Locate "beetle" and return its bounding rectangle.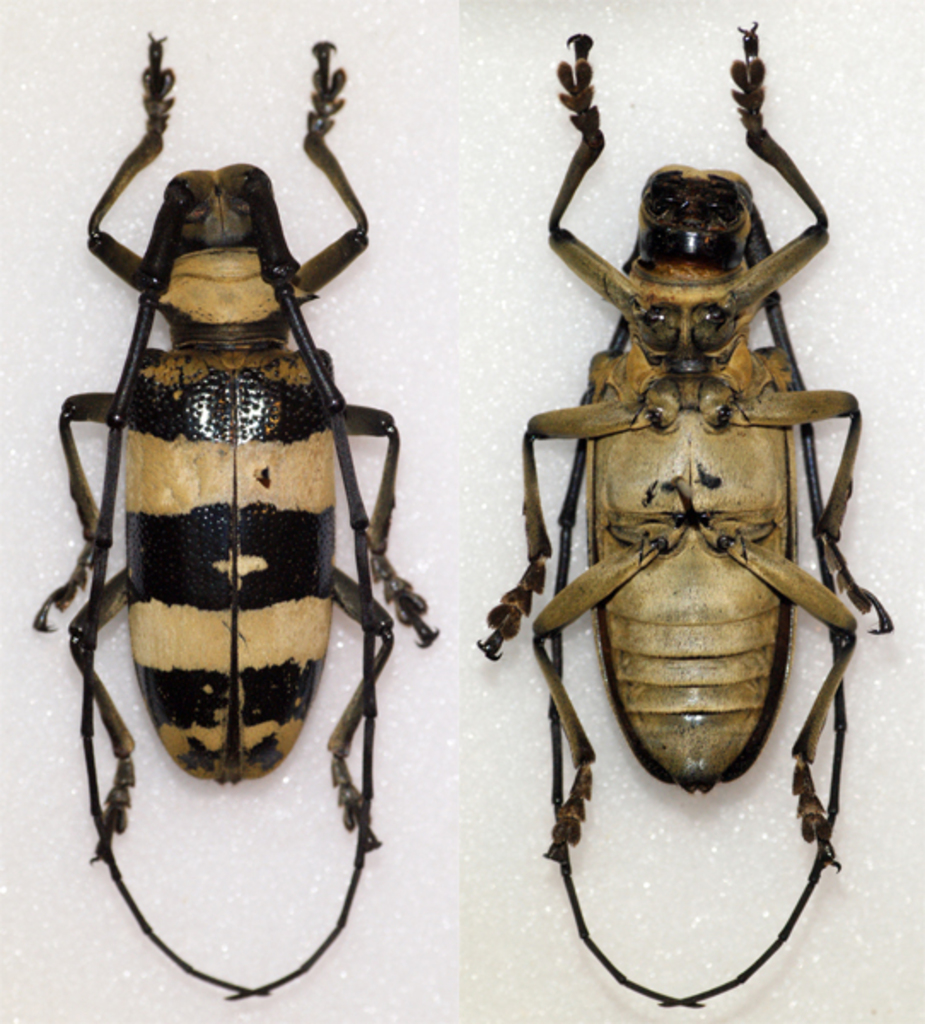
select_region(27, 82, 427, 896).
